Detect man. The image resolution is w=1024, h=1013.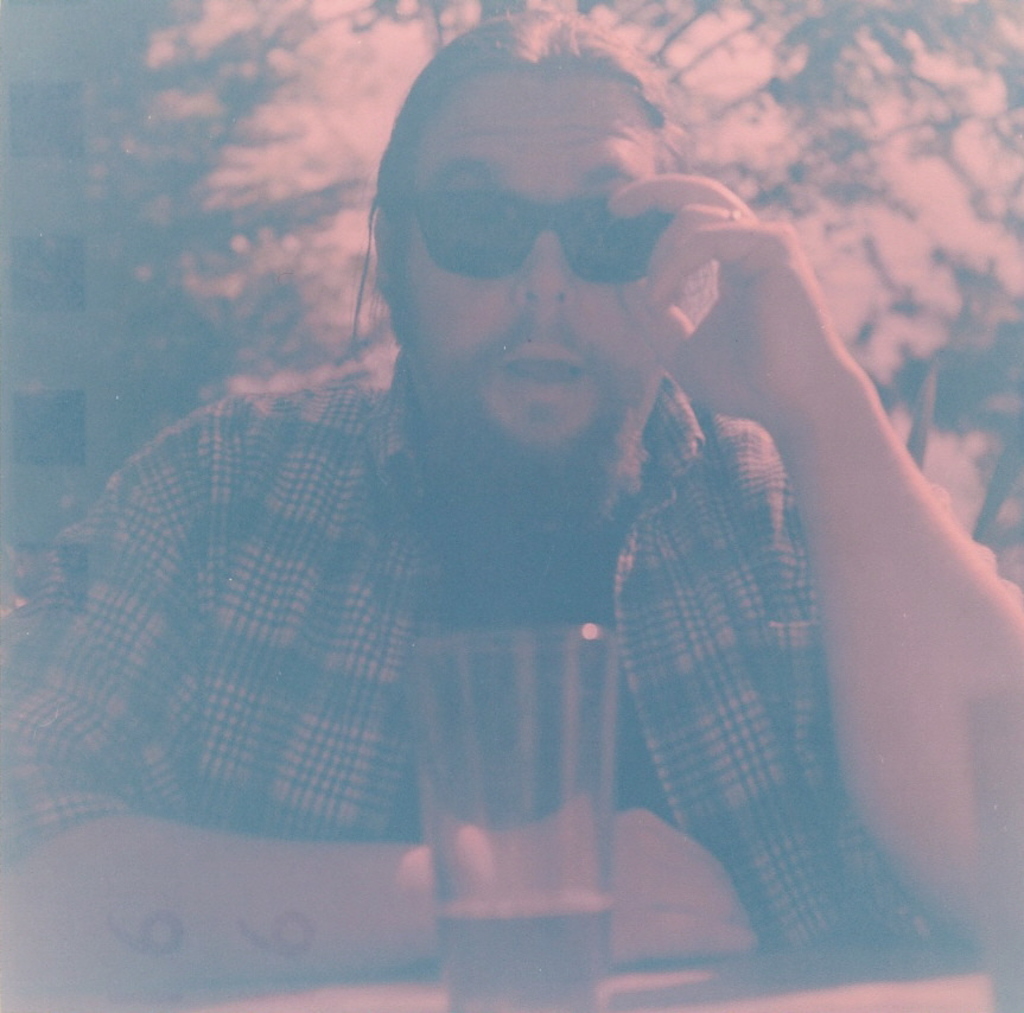
(x1=55, y1=37, x2=1000, y2=975).
